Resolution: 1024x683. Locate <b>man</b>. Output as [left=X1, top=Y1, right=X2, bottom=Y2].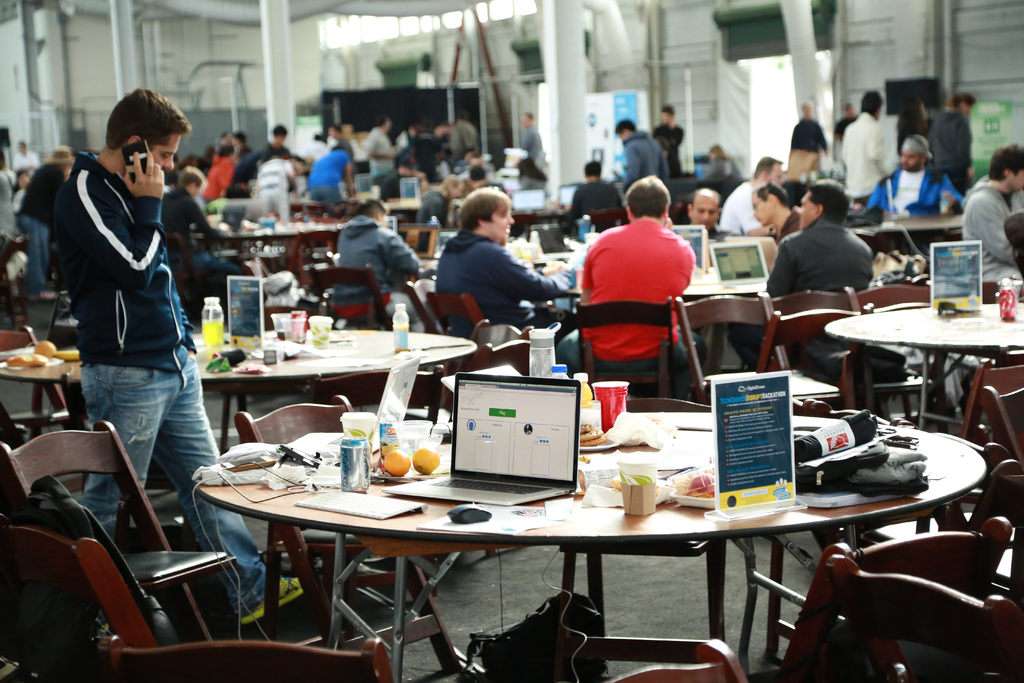
[left=871, top=131, right=972, bottom=217].
